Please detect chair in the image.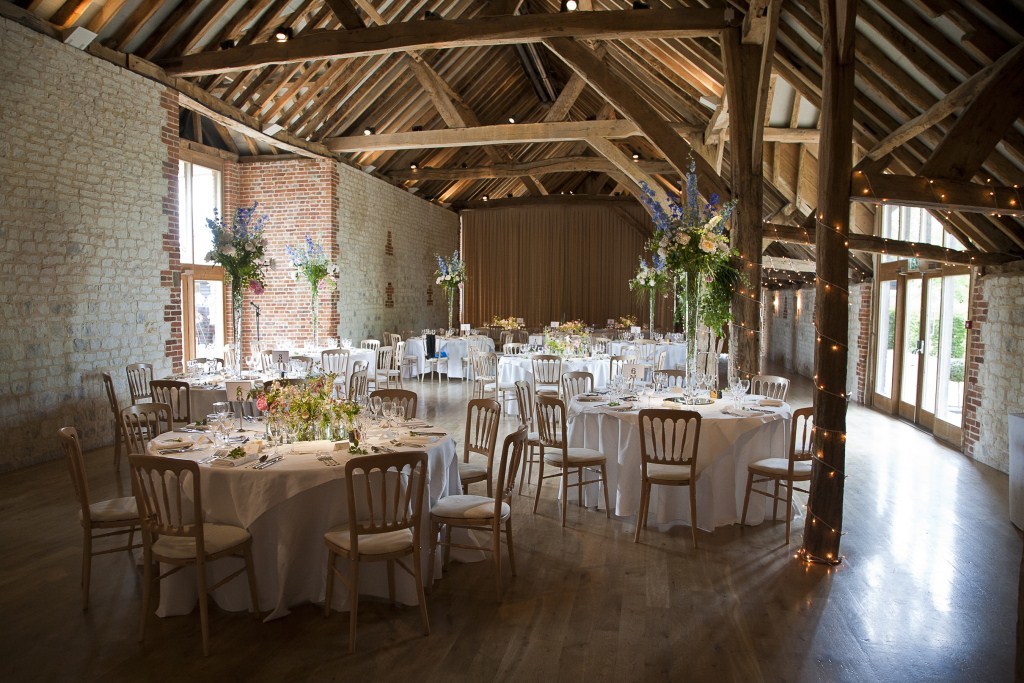
box(617, 326, 631, 341).
